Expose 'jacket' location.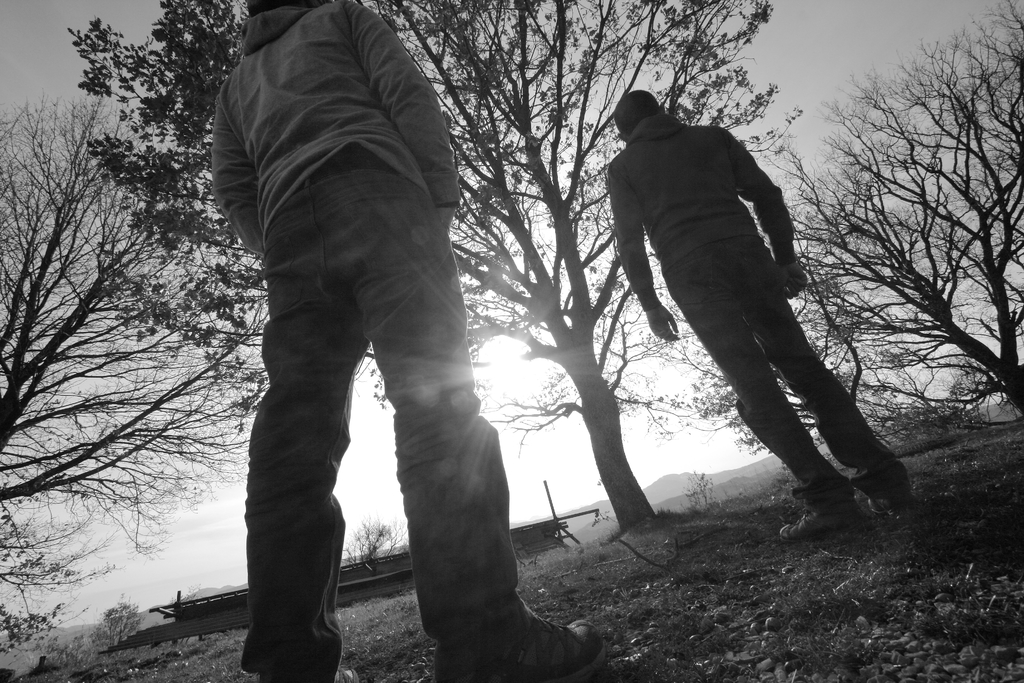
Exposed at left=608, top=110, right=796, bottom=284.
